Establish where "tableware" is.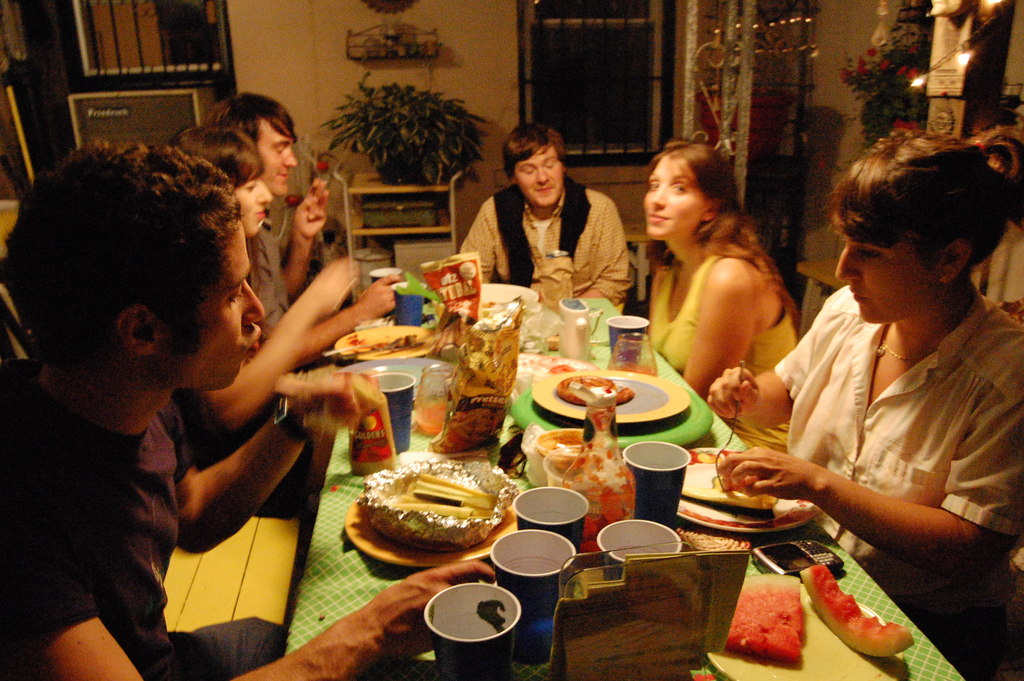
Established at {"x1": 419, "y1": 583, "x2": 527, "y2": 673}.
